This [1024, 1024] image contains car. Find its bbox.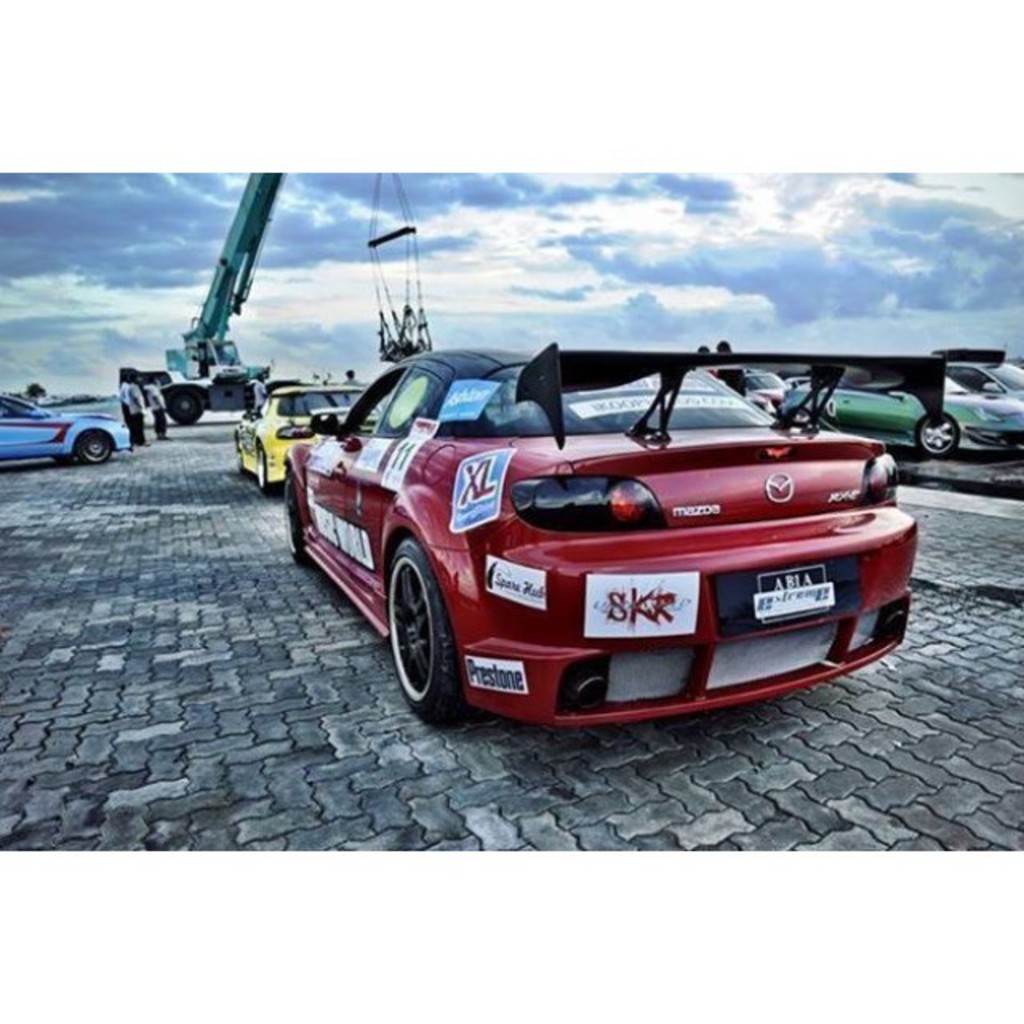
(0,397,133,462).
